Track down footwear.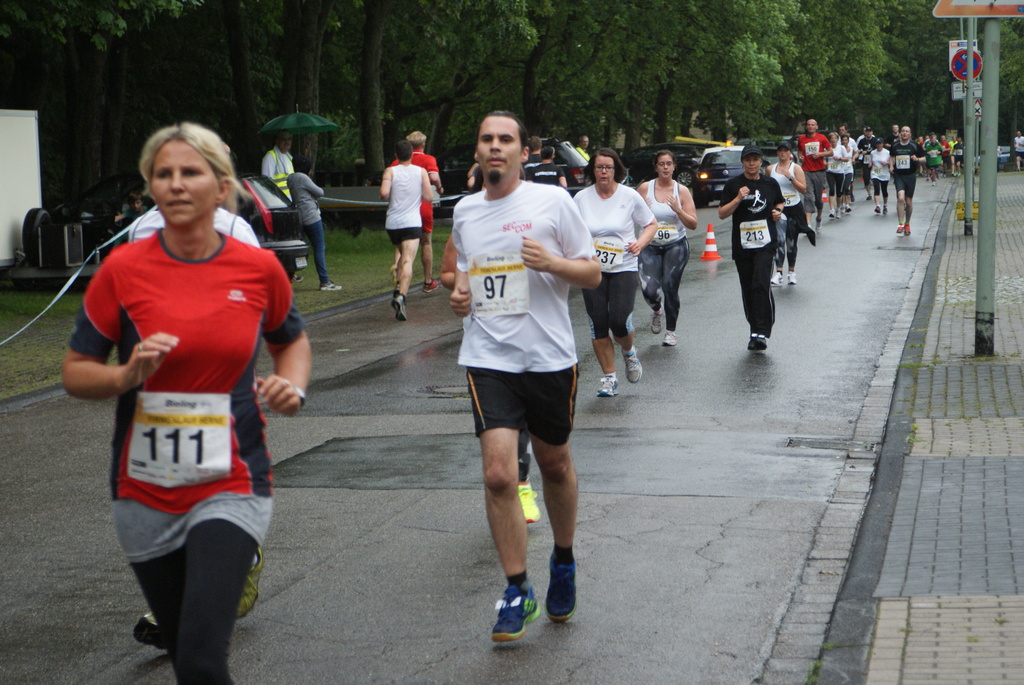
Tracked to box(874, 203, 879, 214).
